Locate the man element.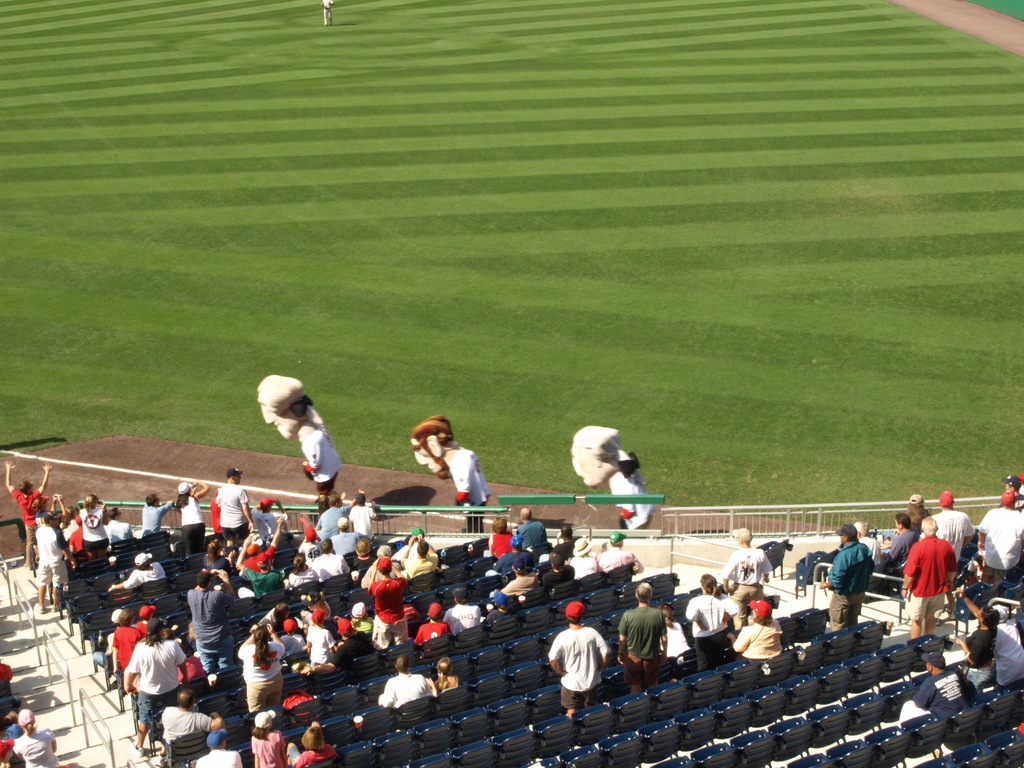
Element bbox: (left=492, top=557, right=538, bottom=596).
